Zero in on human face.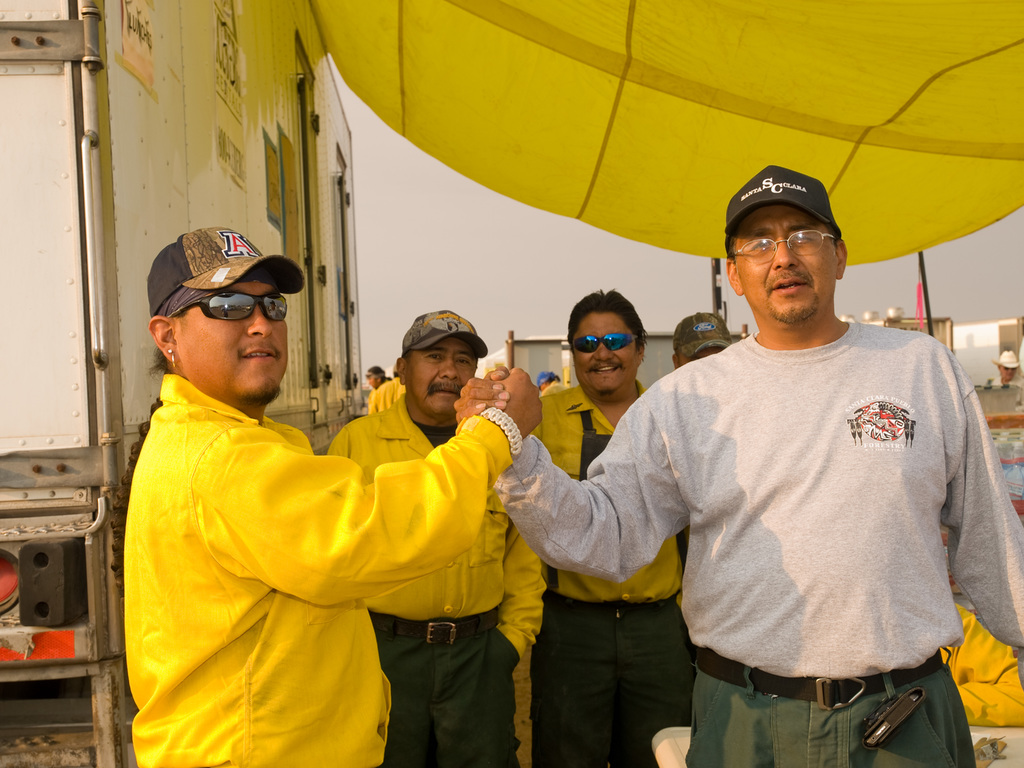
Zeroed in: (177, 282, 288, 401).
